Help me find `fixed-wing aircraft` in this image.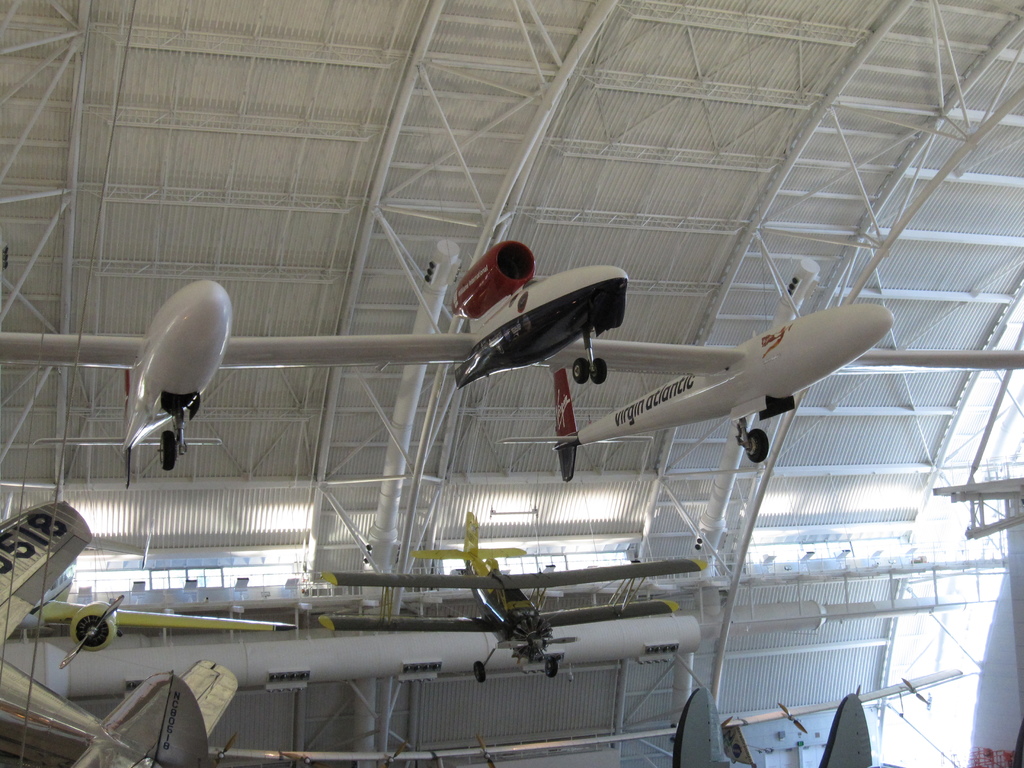
Found it: region(668, 685, 879, 767).
